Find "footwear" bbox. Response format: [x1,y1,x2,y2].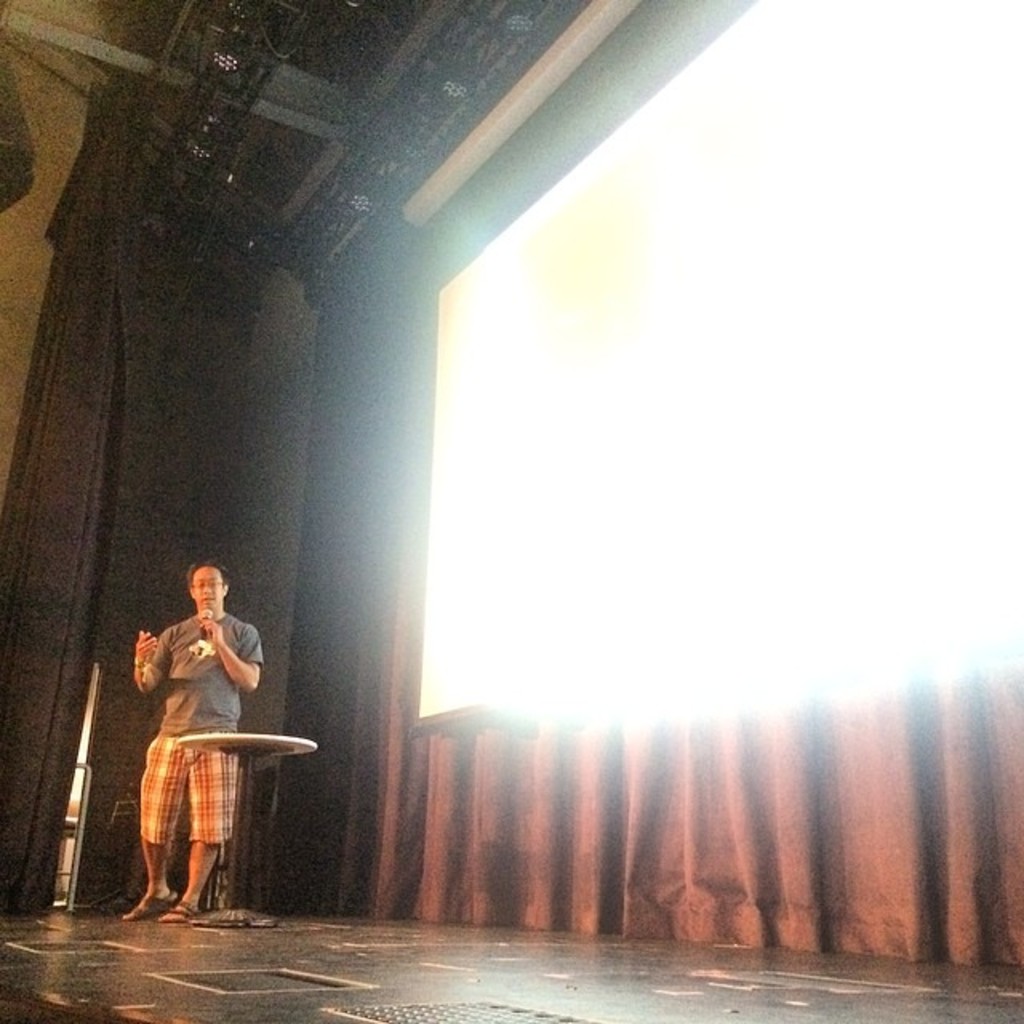
[162,898,194,923].
